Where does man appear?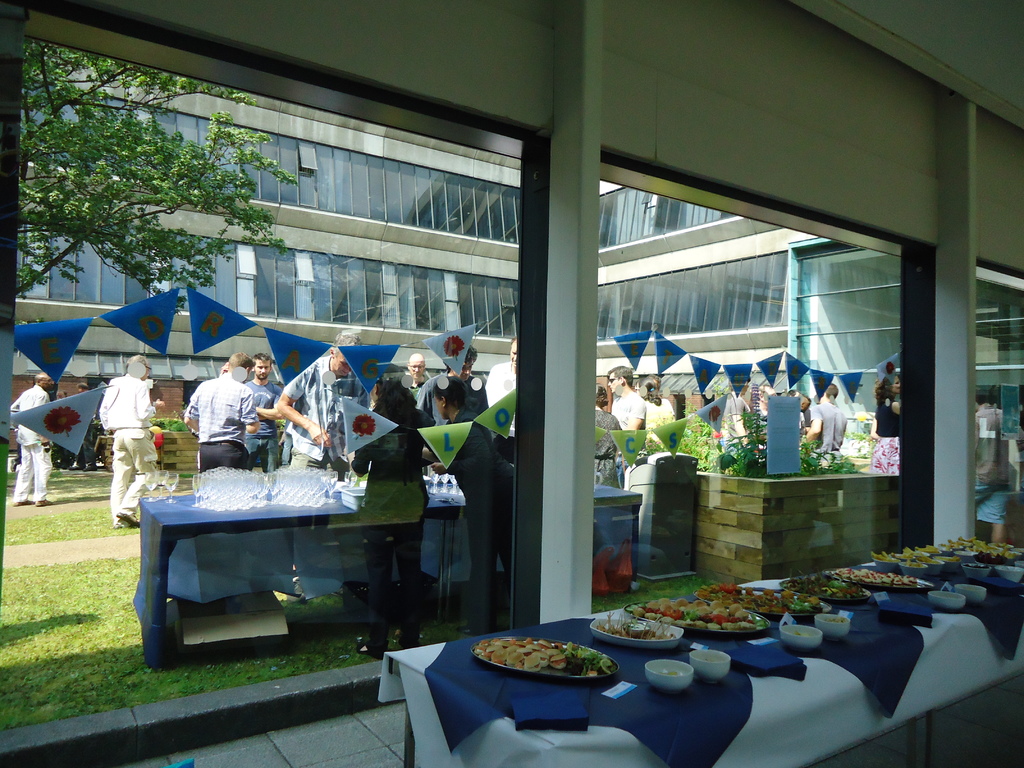
Appears at x1=804 y1=382 x2=846 y2=456.
